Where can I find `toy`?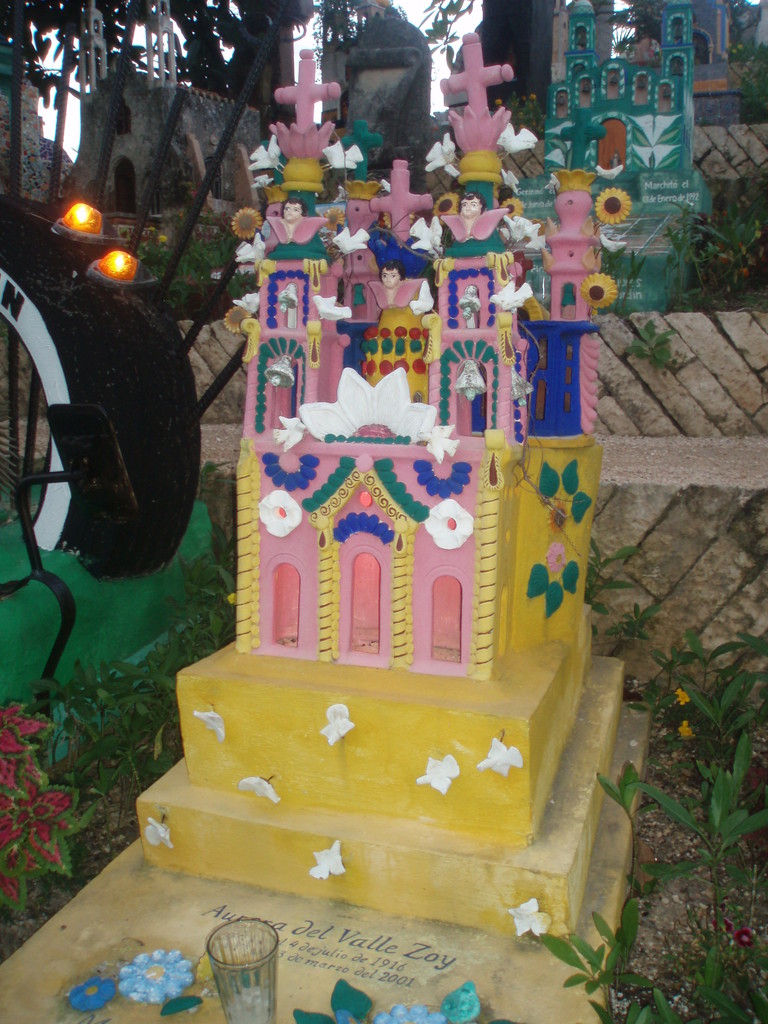
You can find it at pyautogui.locateOnScreen(415, 190, 502, 248).
